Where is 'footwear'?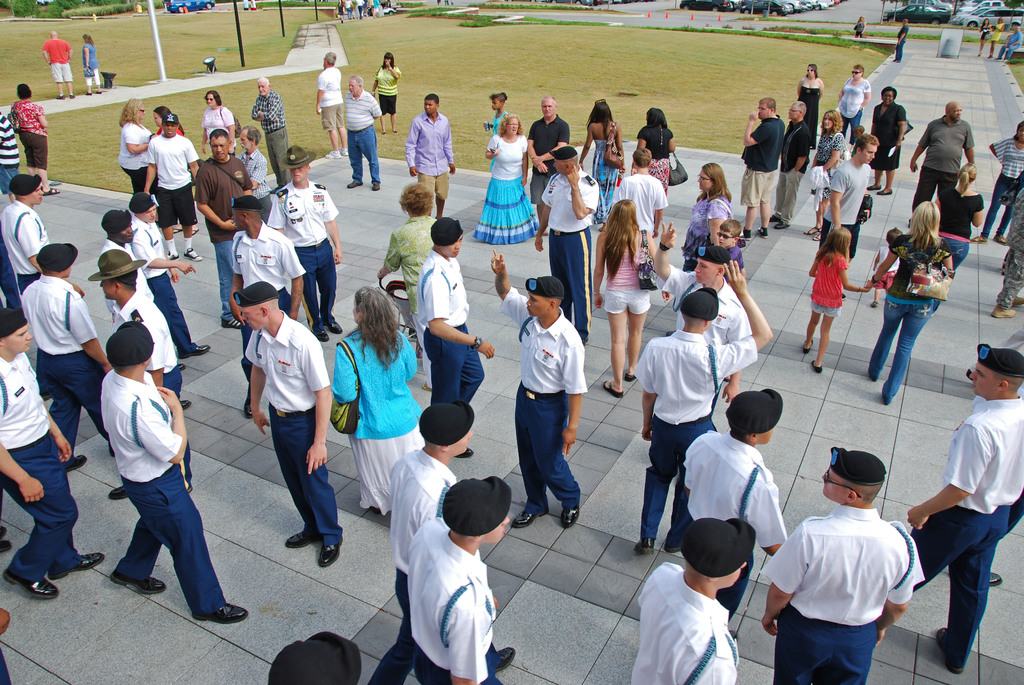
select_region(989, 573, 1004, 588).
